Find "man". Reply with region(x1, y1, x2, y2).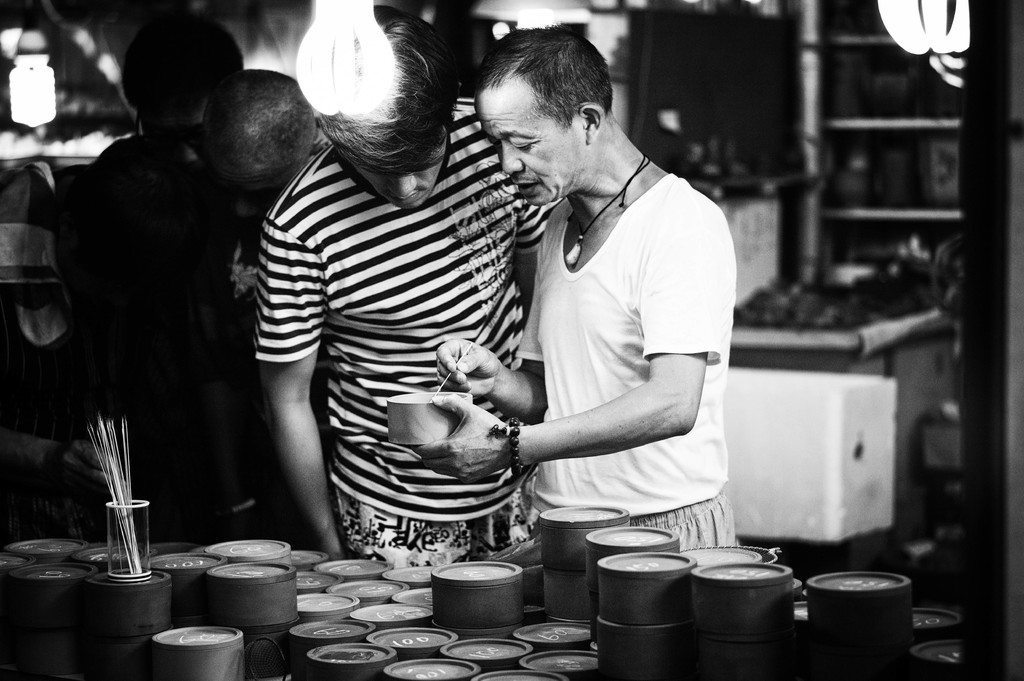
region(255, 15, 564, 567).
